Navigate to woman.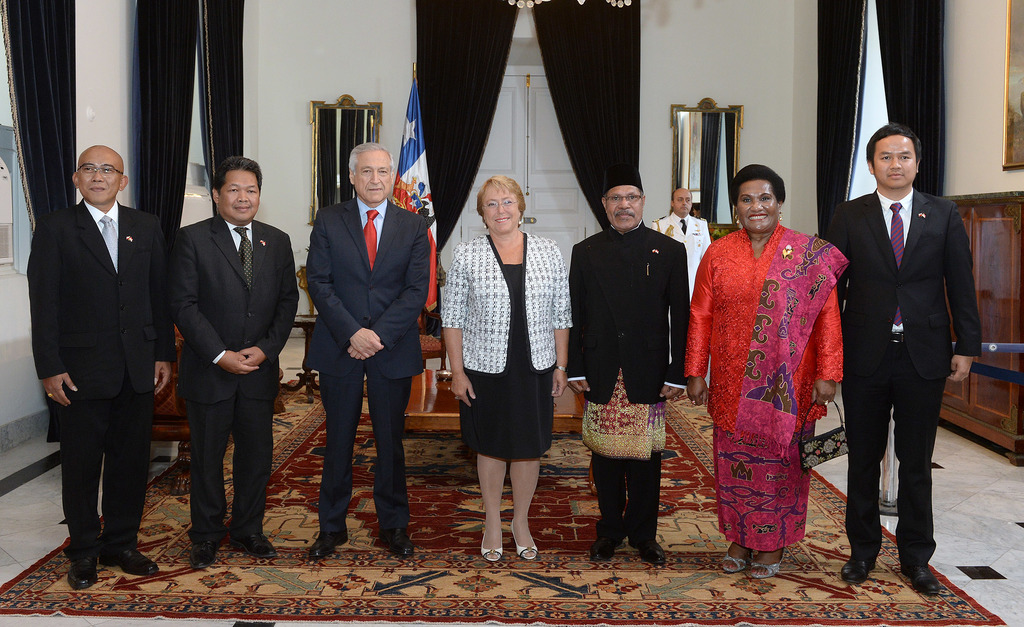
Navigation target: detection(701, 132, 849, 574).
